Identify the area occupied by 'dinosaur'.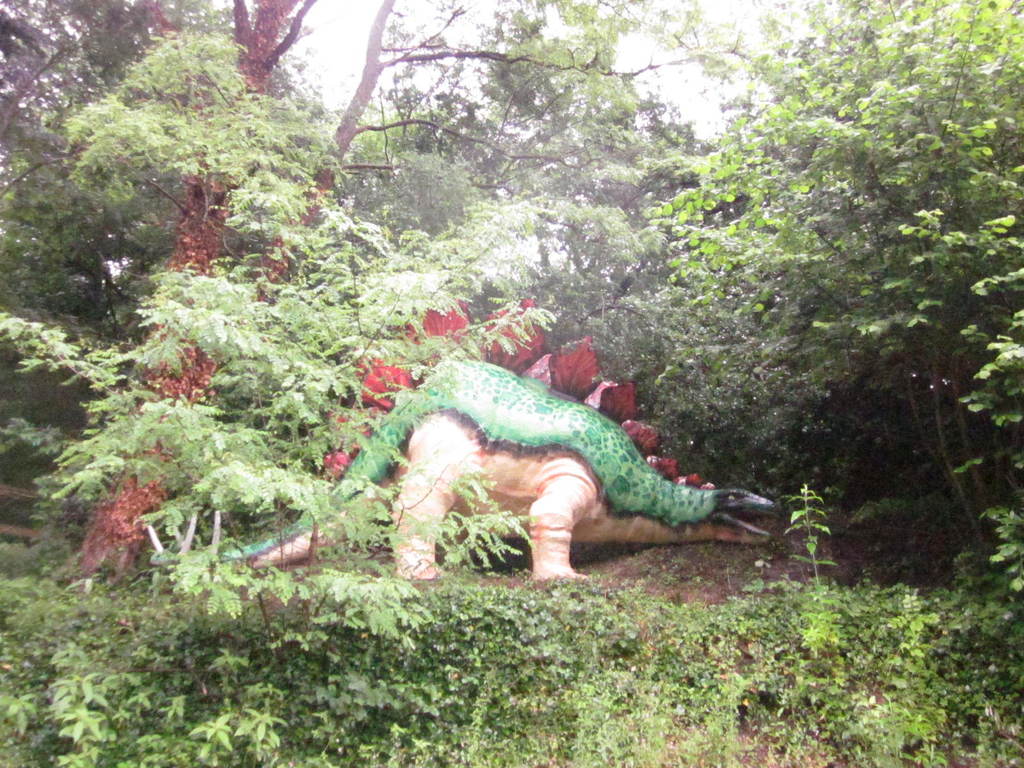
Area: rect(134, 297, 785, 581).
